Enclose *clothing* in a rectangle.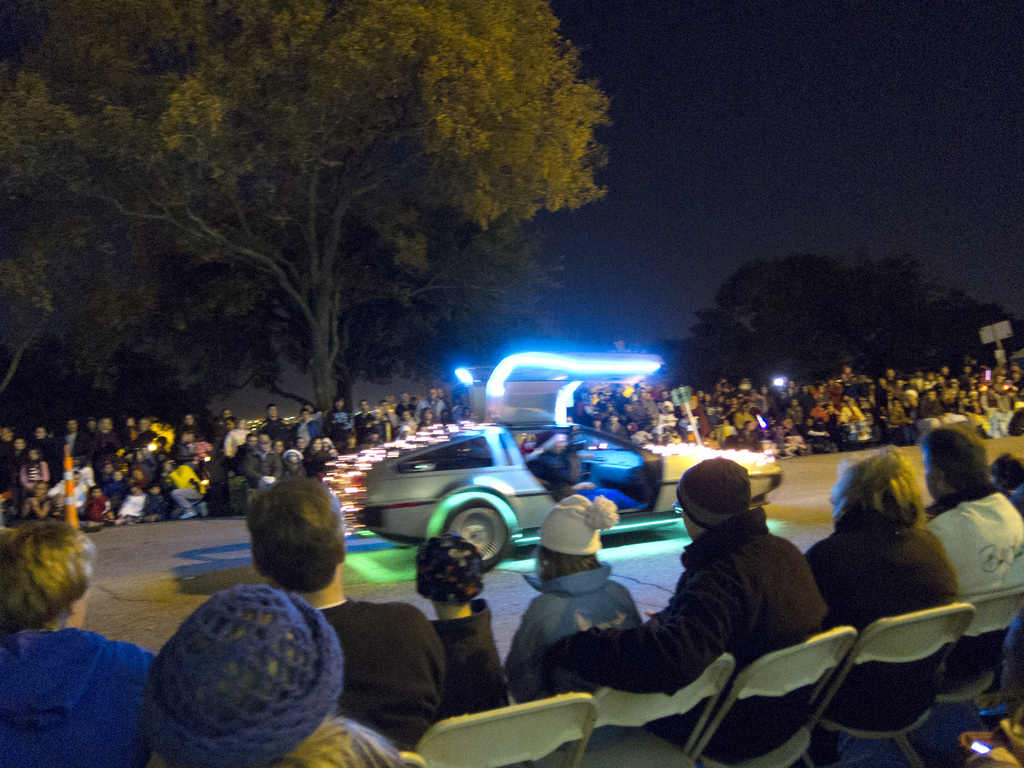
x1=312, y1=602, x2=440, y2=742.
